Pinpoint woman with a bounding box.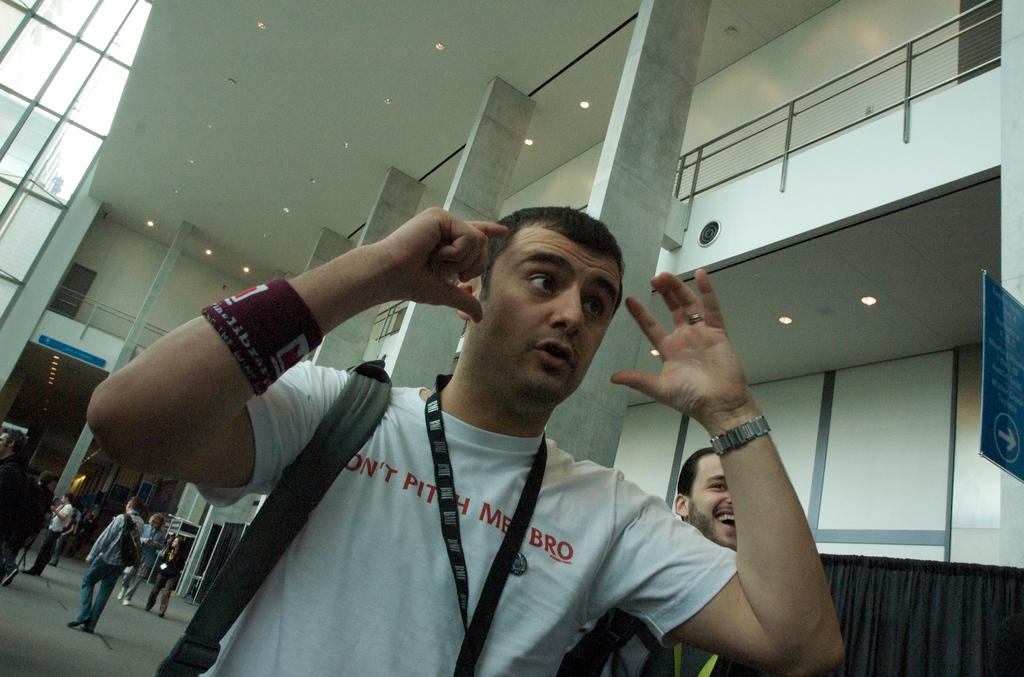
l=144, t=534, r=182, b=621.
